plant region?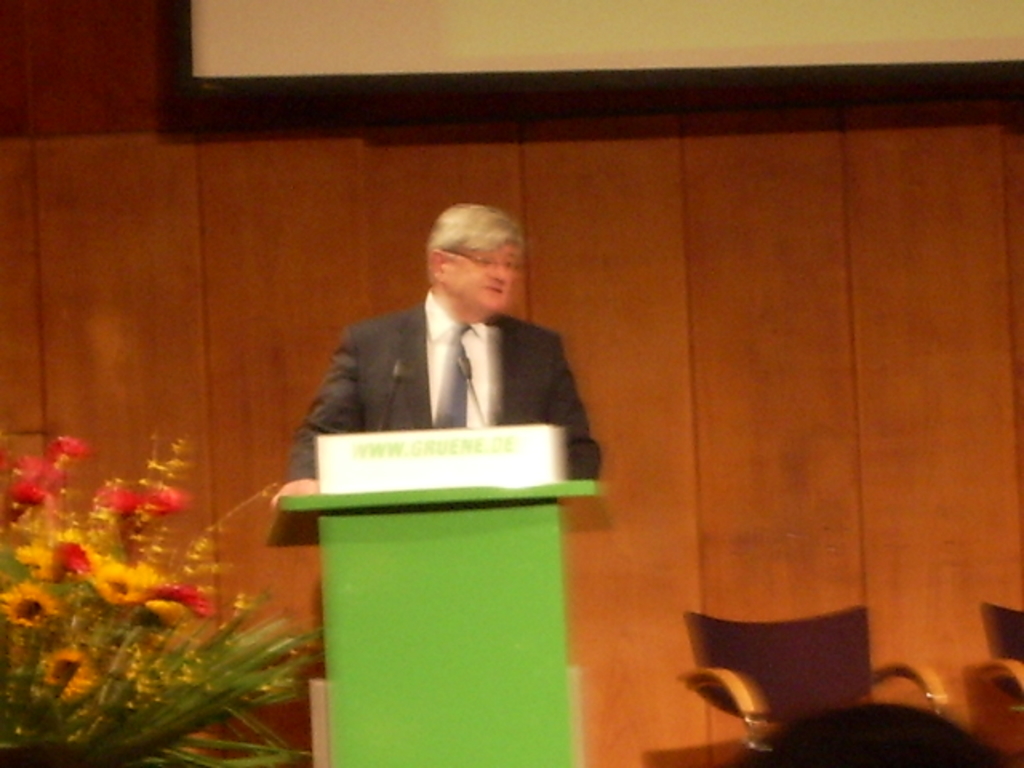
2, 424, 330, 766
